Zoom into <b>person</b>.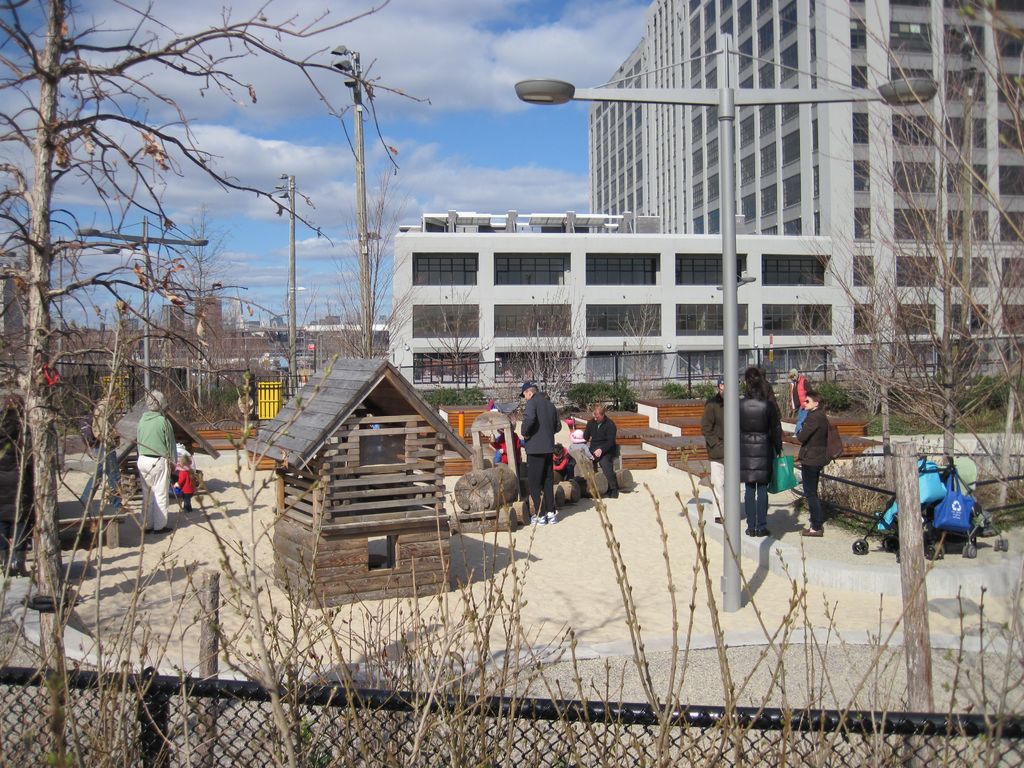
Zoom target: detection(518, 371, 577, 516).
